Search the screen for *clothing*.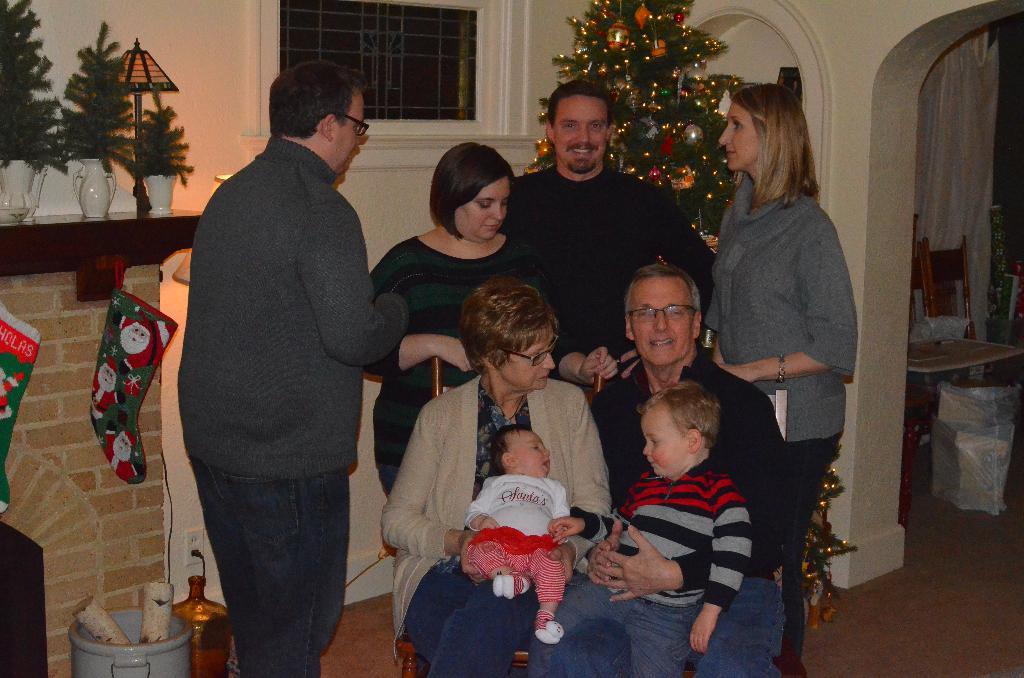
Found at crop(534, 477, 765, 665).
